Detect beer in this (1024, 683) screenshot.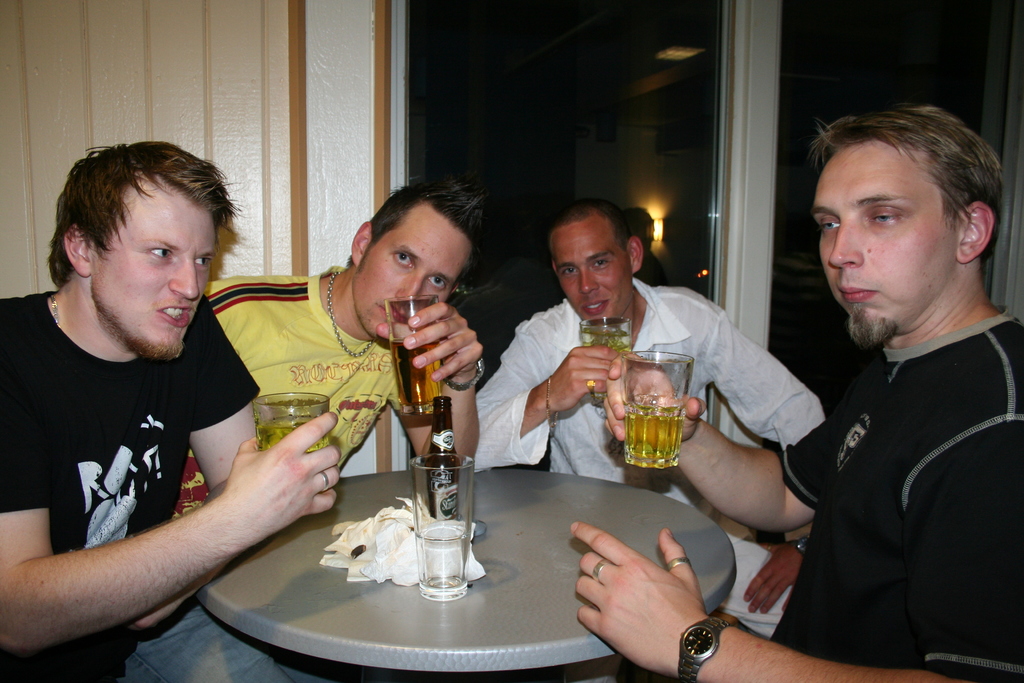
Detection: l=387, t=343, r=443, b=415.
